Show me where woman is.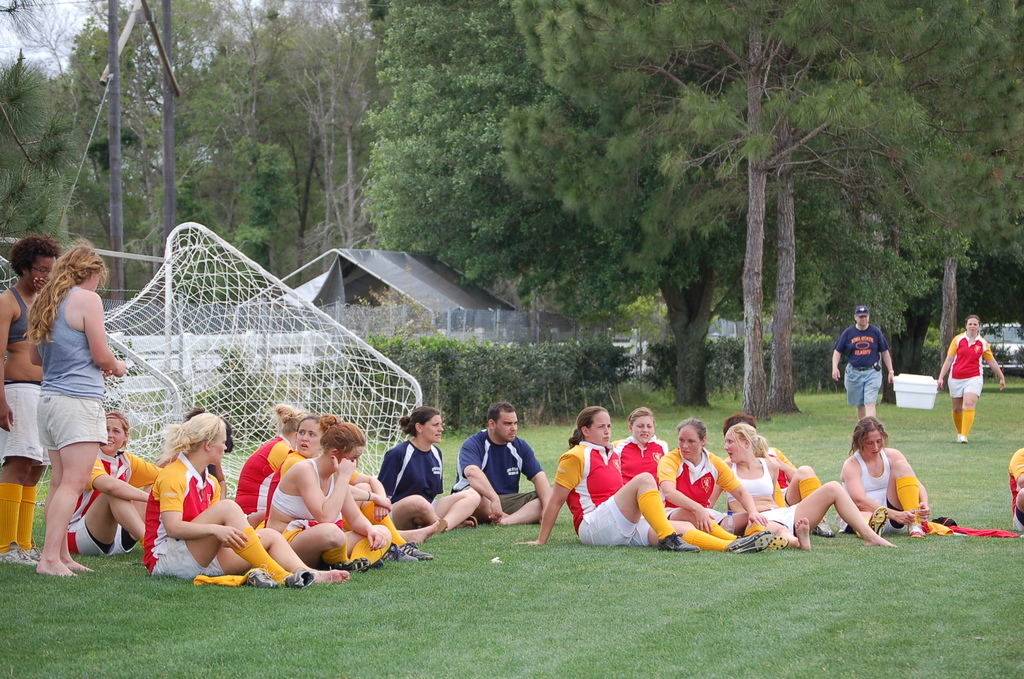
woman is at x1=705 y1=421 x2=899 y2=550.
